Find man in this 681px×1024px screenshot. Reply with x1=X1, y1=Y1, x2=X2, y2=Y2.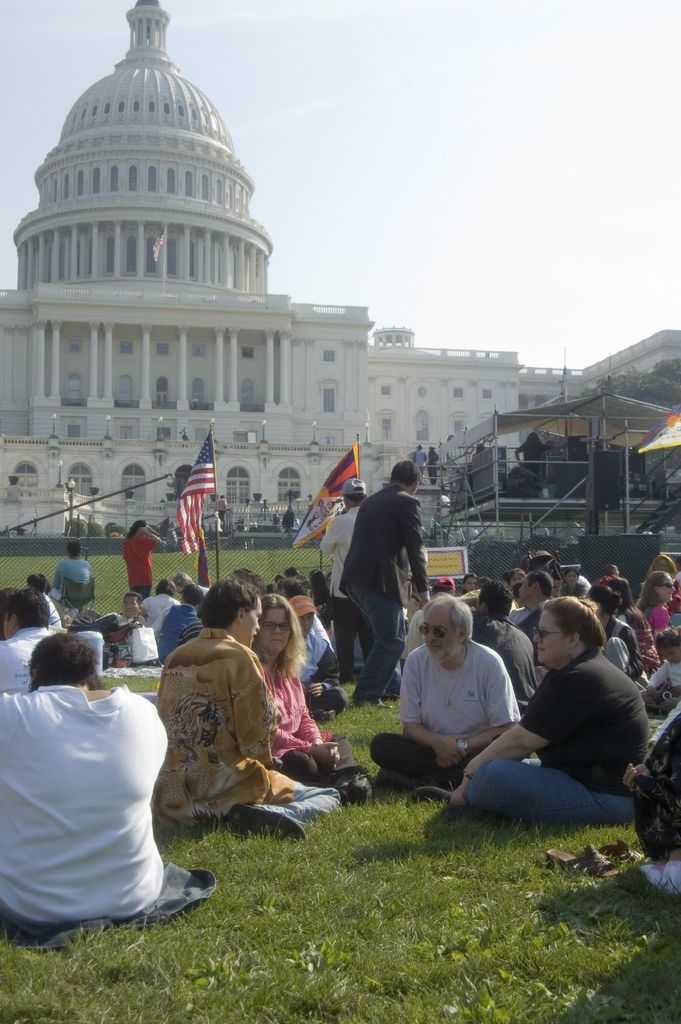
x1=0, y1=584, x2=58, y2=692.
